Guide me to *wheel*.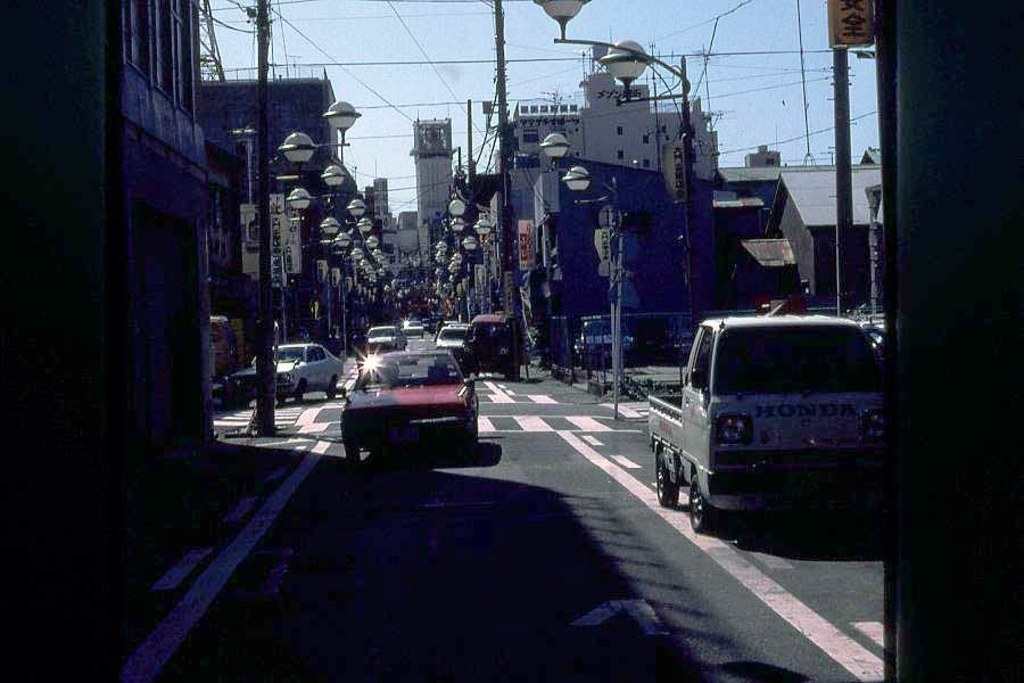
Guidance: [left=654, top=453, right=679, bottom=505].
